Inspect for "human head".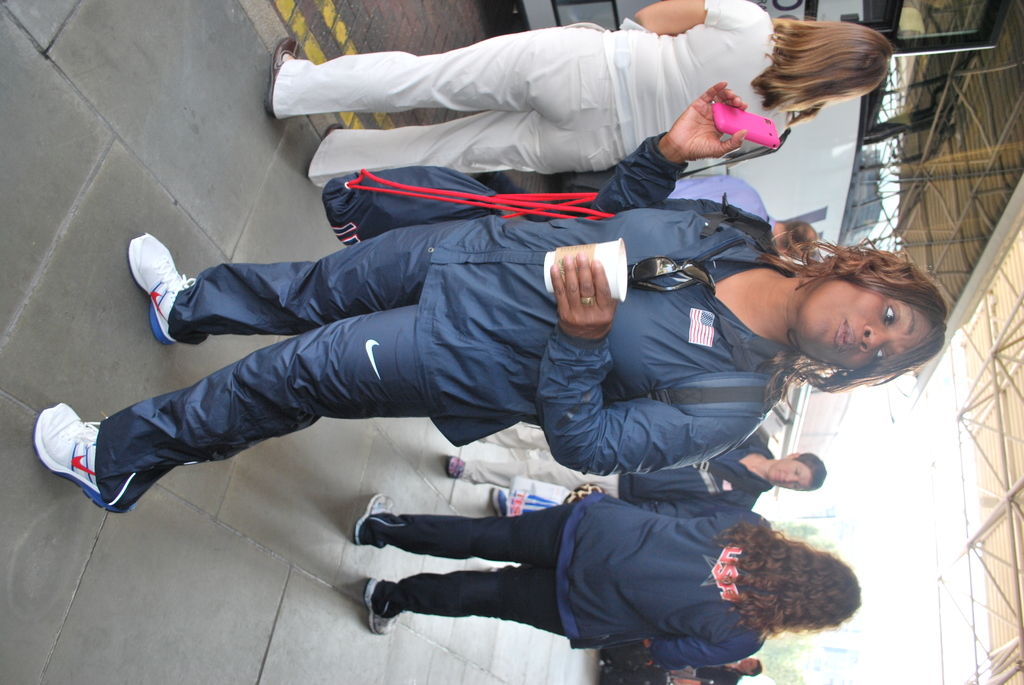
Inspection: 780, 219, 820, 253.
